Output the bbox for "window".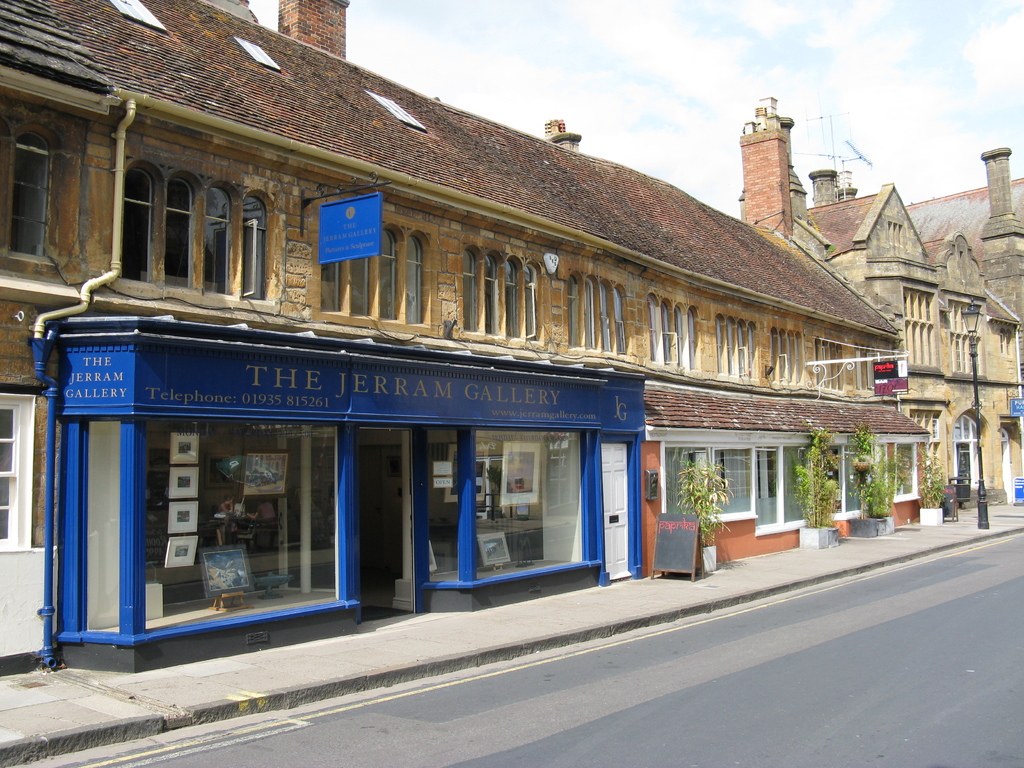
<bbox>821, 445, 923, 521</bbox>.
